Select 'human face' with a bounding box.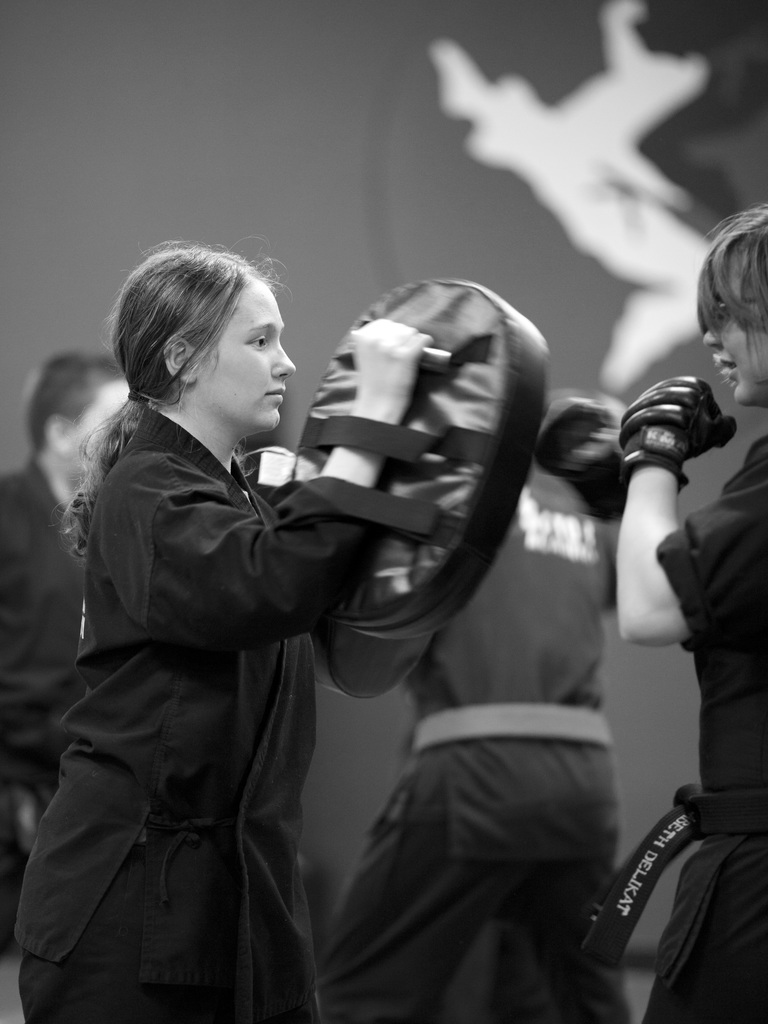
select_region(68, 383, 133, 489).
